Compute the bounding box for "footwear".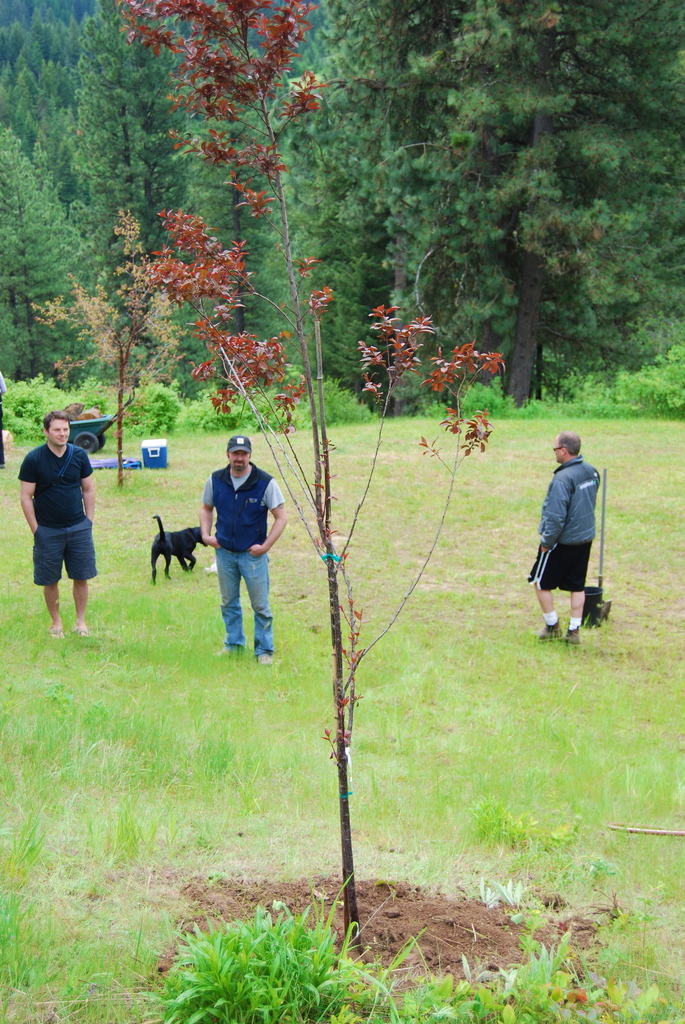
49,627,63,641.
